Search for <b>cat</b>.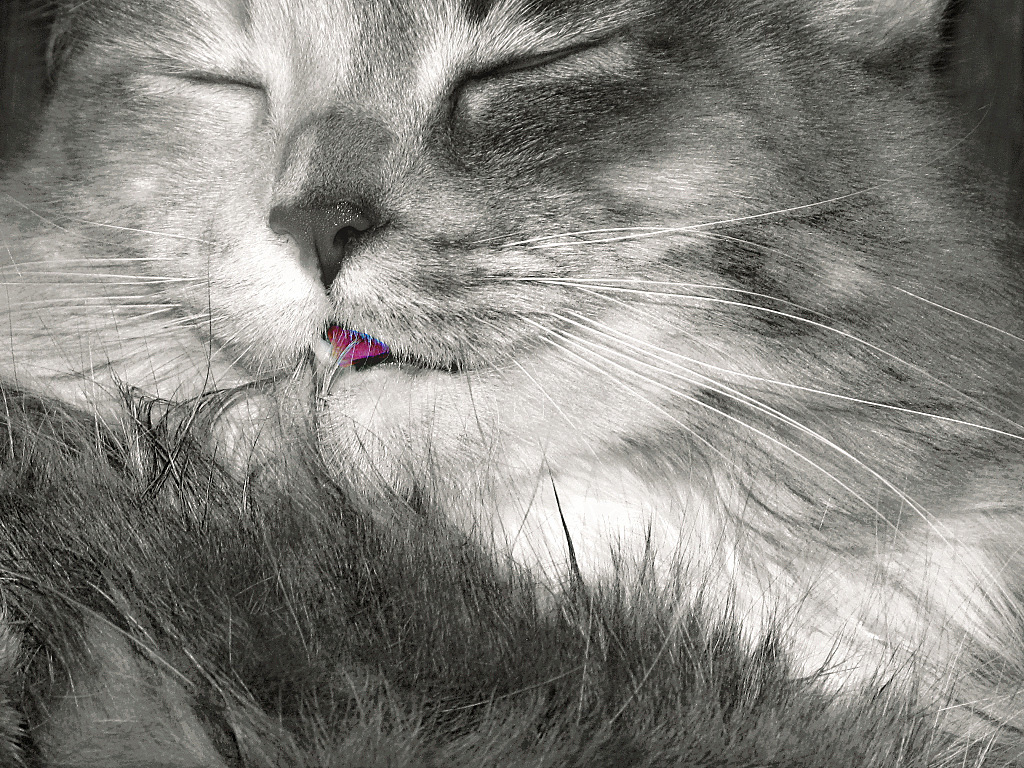
Found at box(0, 0, 1023, 767).
